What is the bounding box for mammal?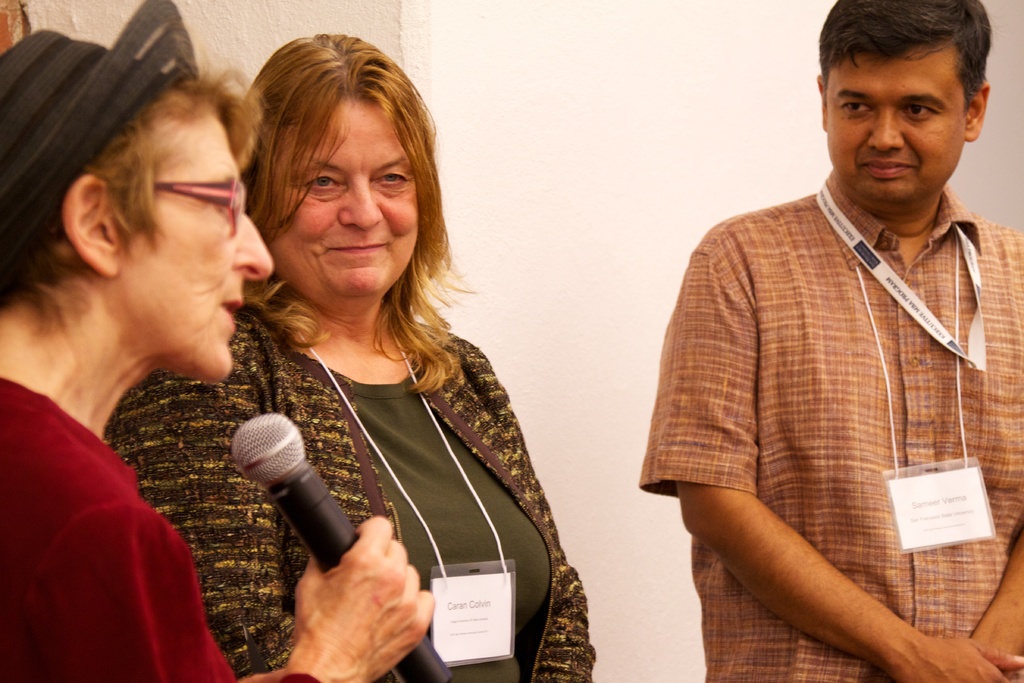
left=636, top=0, right=1023, bottom=682.
